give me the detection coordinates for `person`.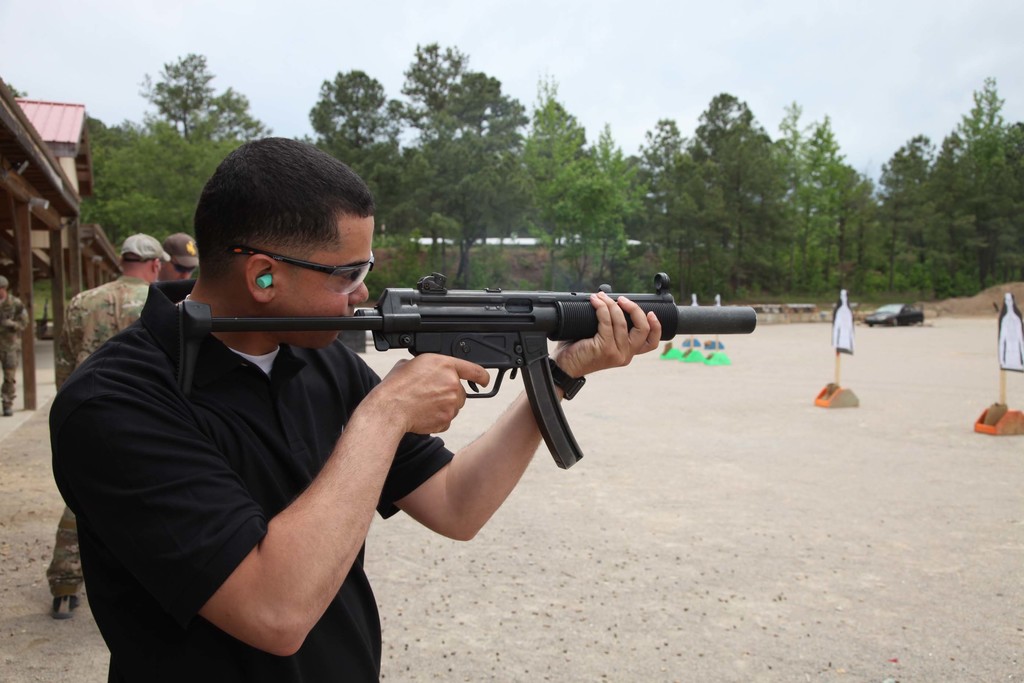
select_region(0, 272, 27, 415).
